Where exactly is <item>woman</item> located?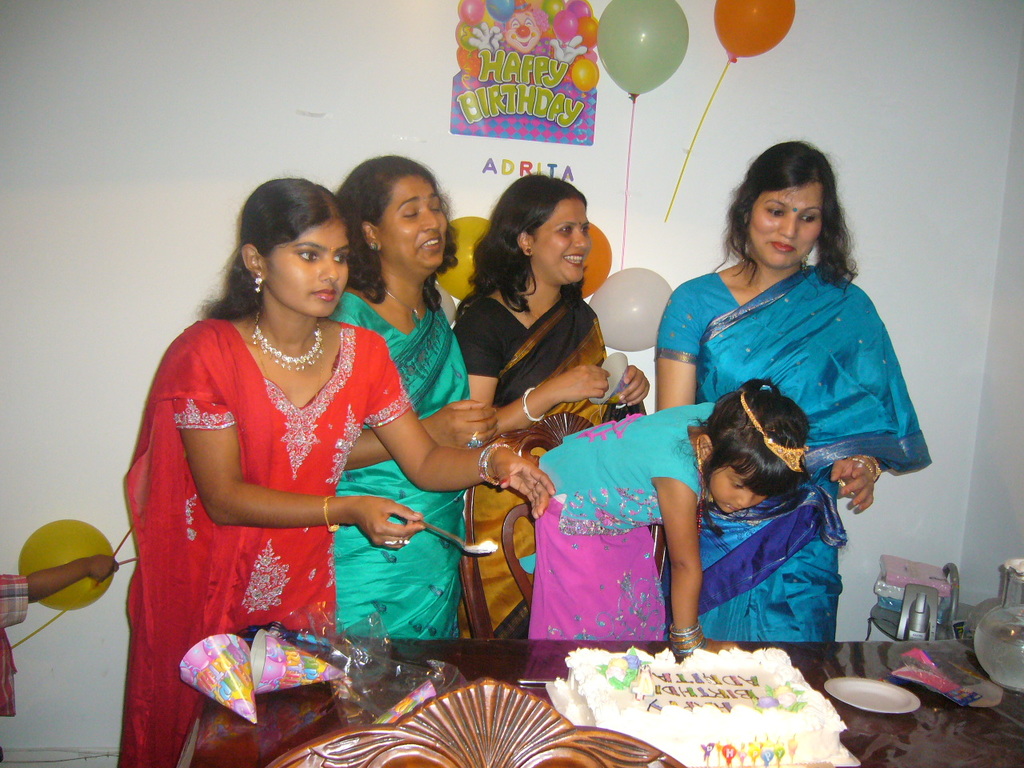
Its bounding box is box=[650, 140, 934, 642].
